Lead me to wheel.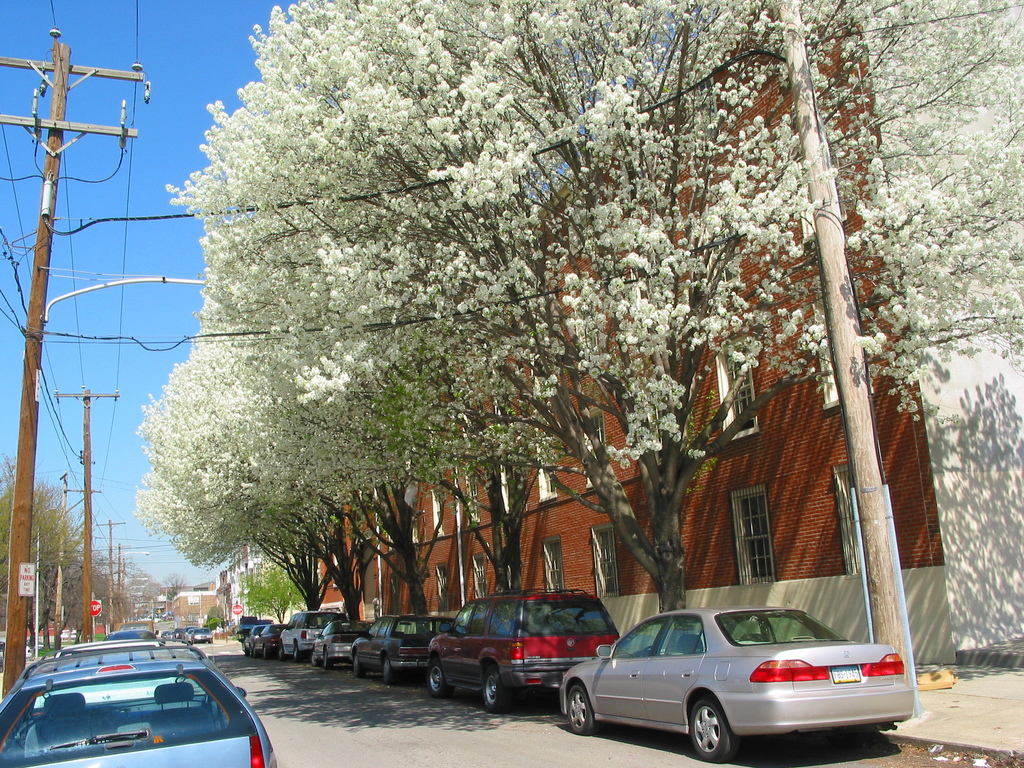
Lead to locate(290, 642, 299, 663).
